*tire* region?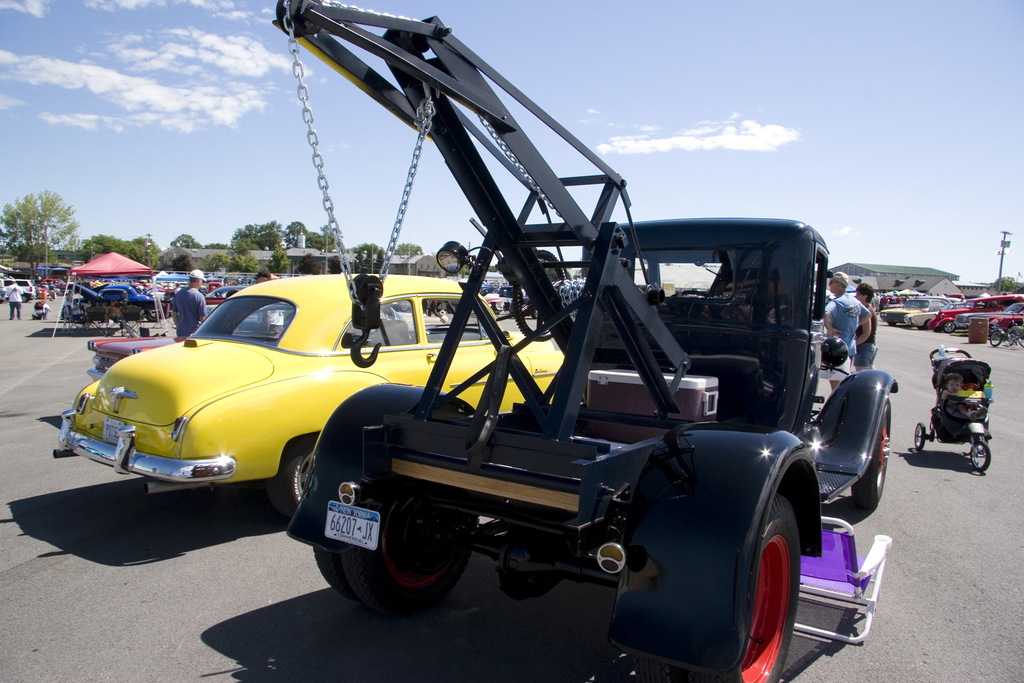
Rect(21, 292, 35, 302)
